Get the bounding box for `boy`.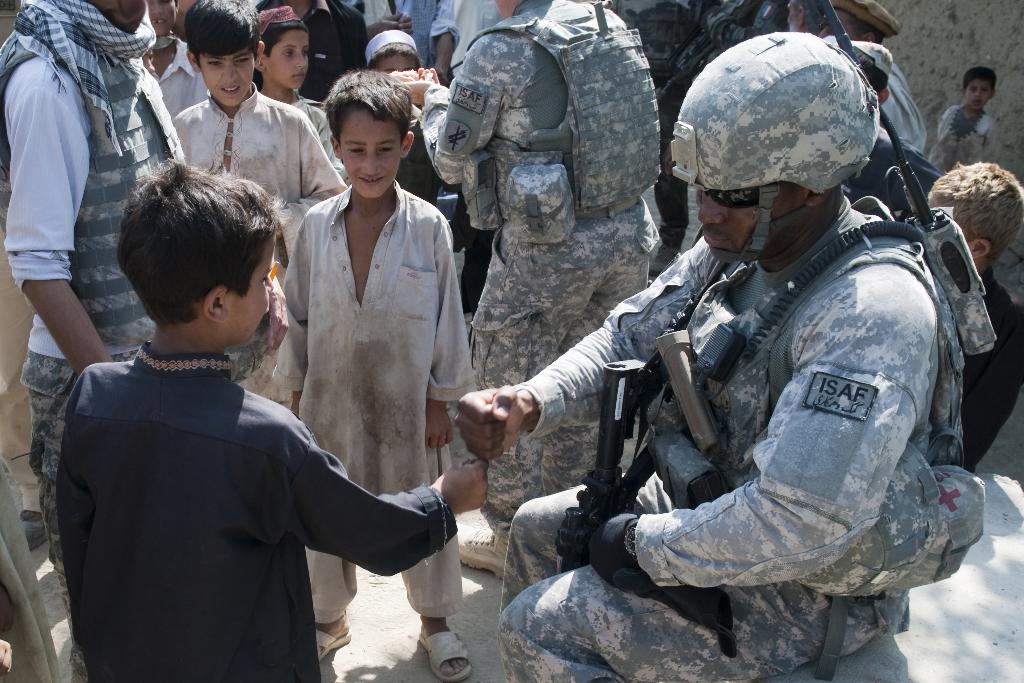
360:31:448:210.
